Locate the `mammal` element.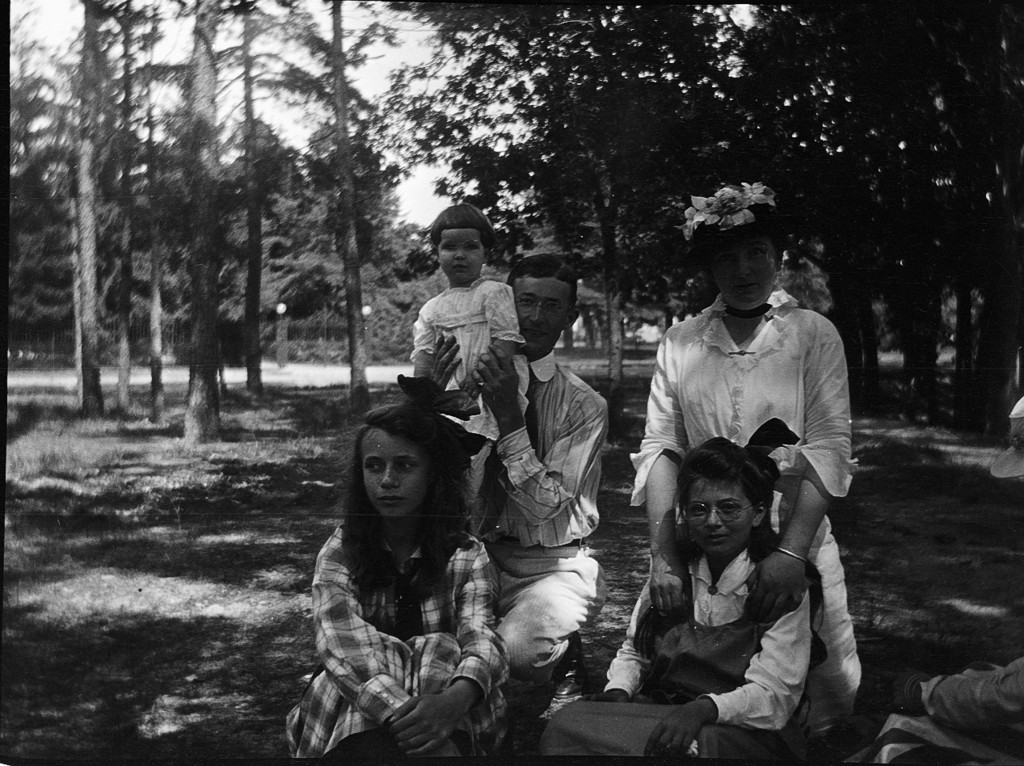
Element bbox: rect(424, 250, 604, 686).
